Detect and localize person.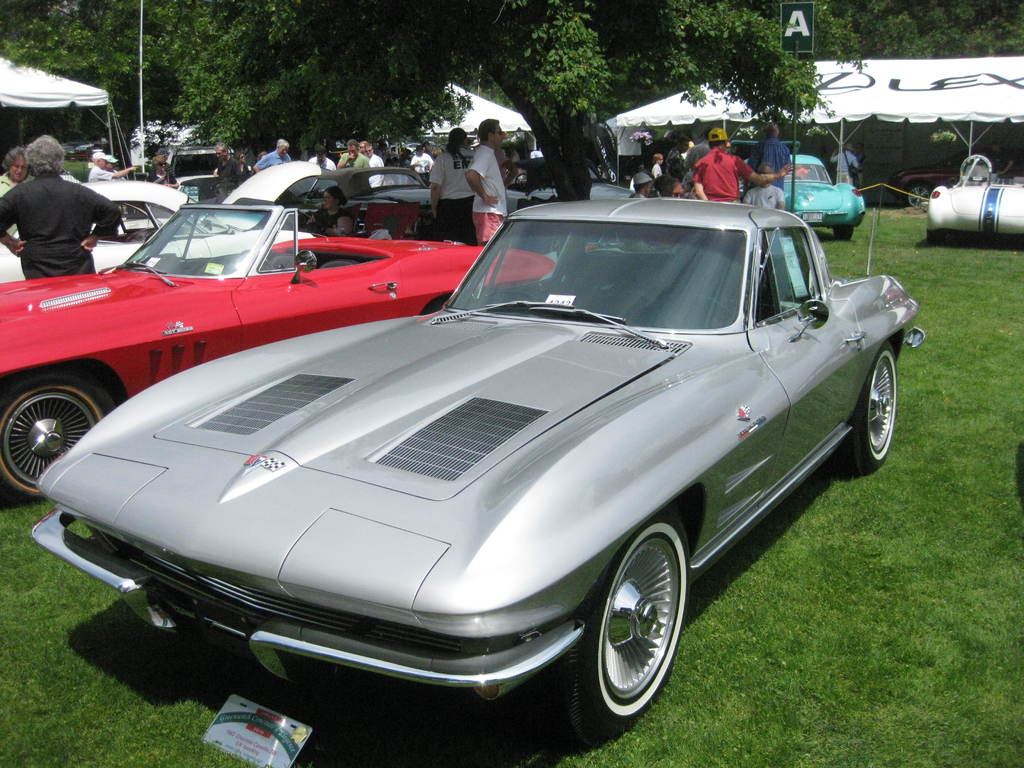
Localized at 0/132/118/282.
